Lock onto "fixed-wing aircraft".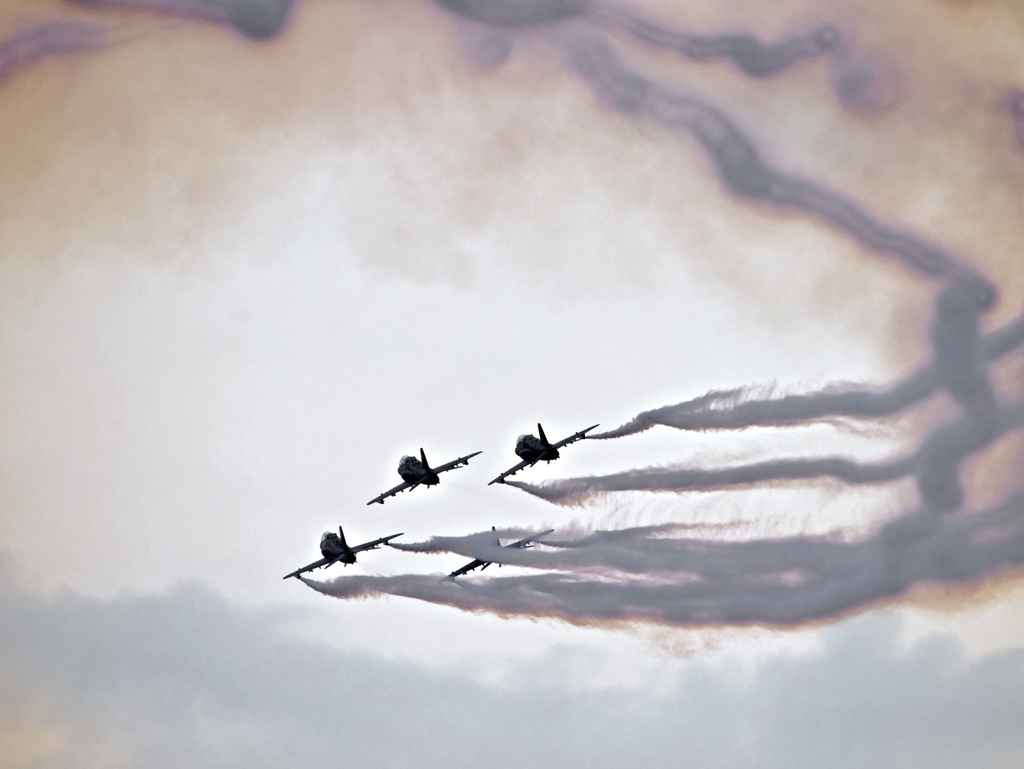
Locked: 490, 423, 600, 485.
